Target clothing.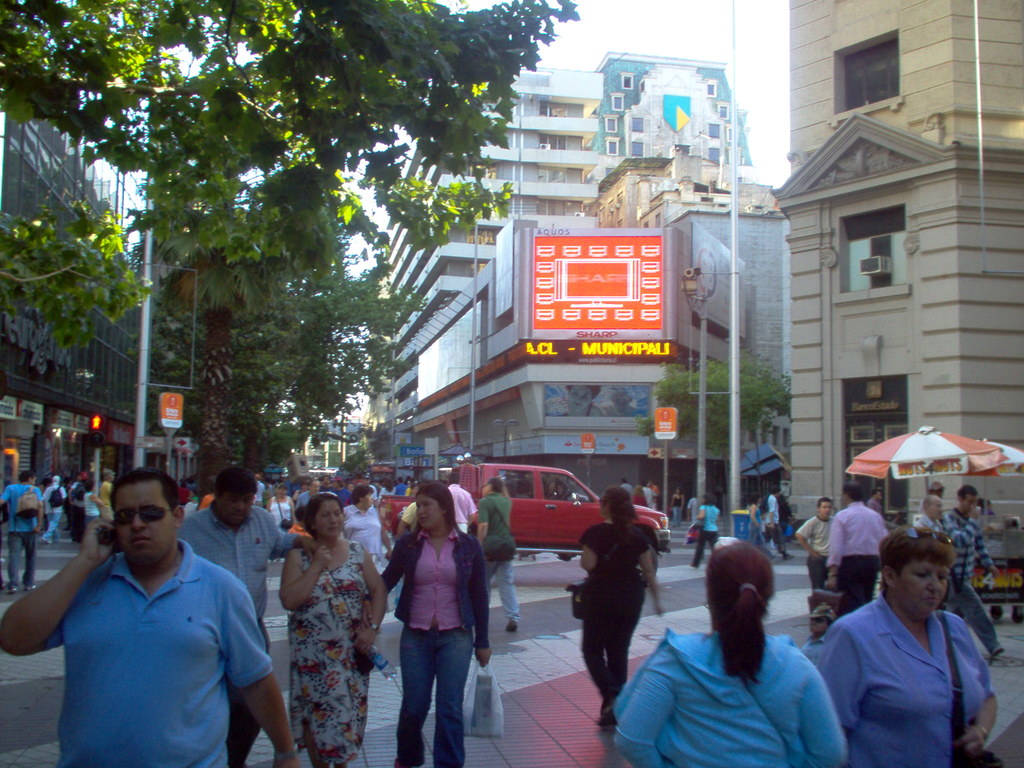
Target region: <bbox>474, 486, 518, 630</bbox>.
